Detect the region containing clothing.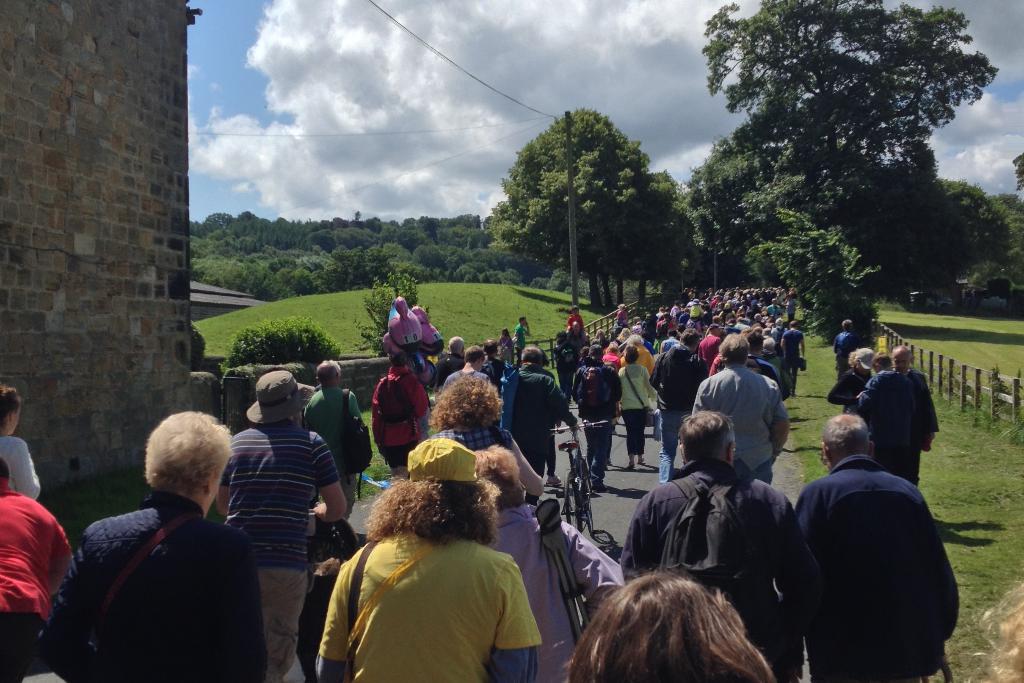
x1=299, y1=388, x2=354, y2=522.
